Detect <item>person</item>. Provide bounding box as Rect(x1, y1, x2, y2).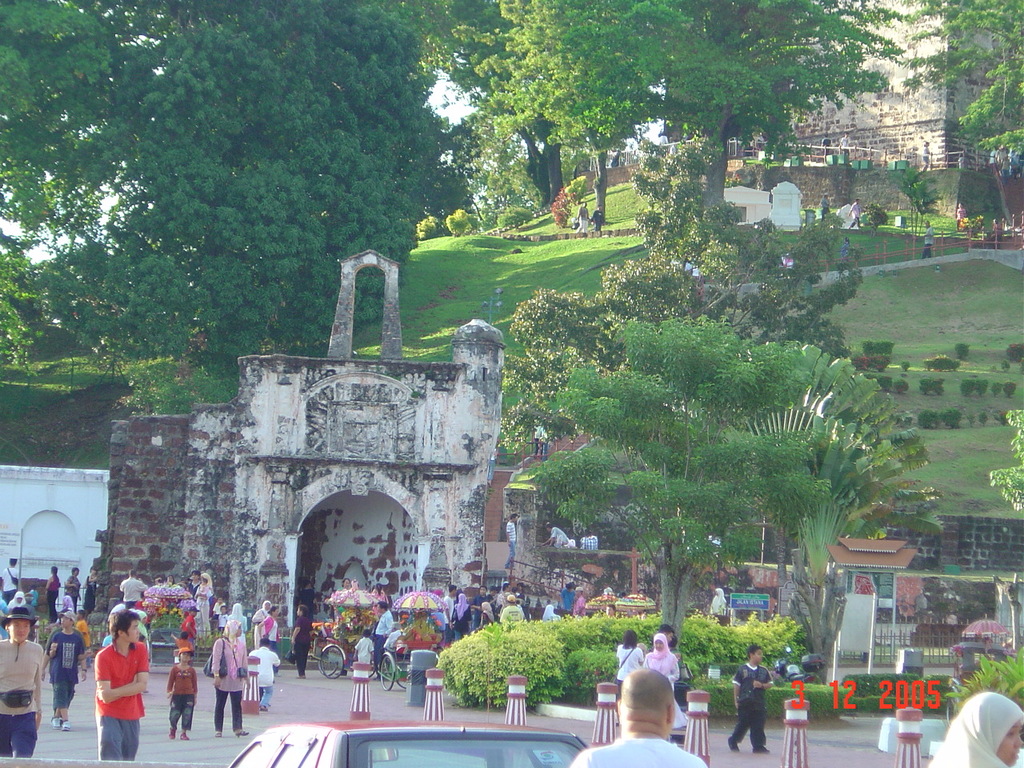
Rect(568, 664, 708, 767).
